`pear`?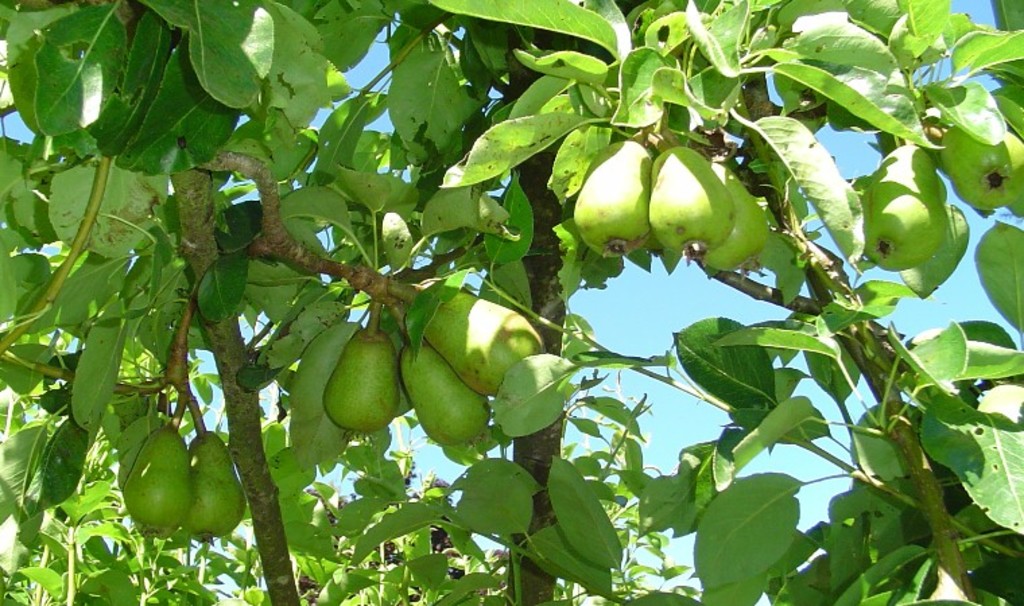
567,143,651,253
